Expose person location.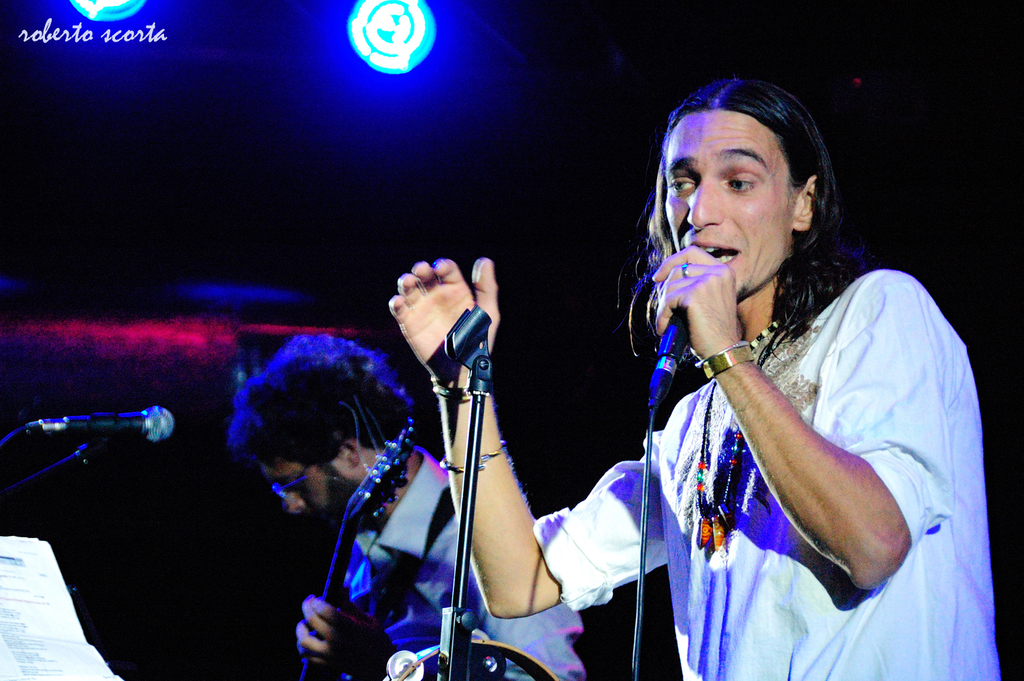
Exposed at {"left": 229, "top": 324, "right": 493, "bottom": 680}.
